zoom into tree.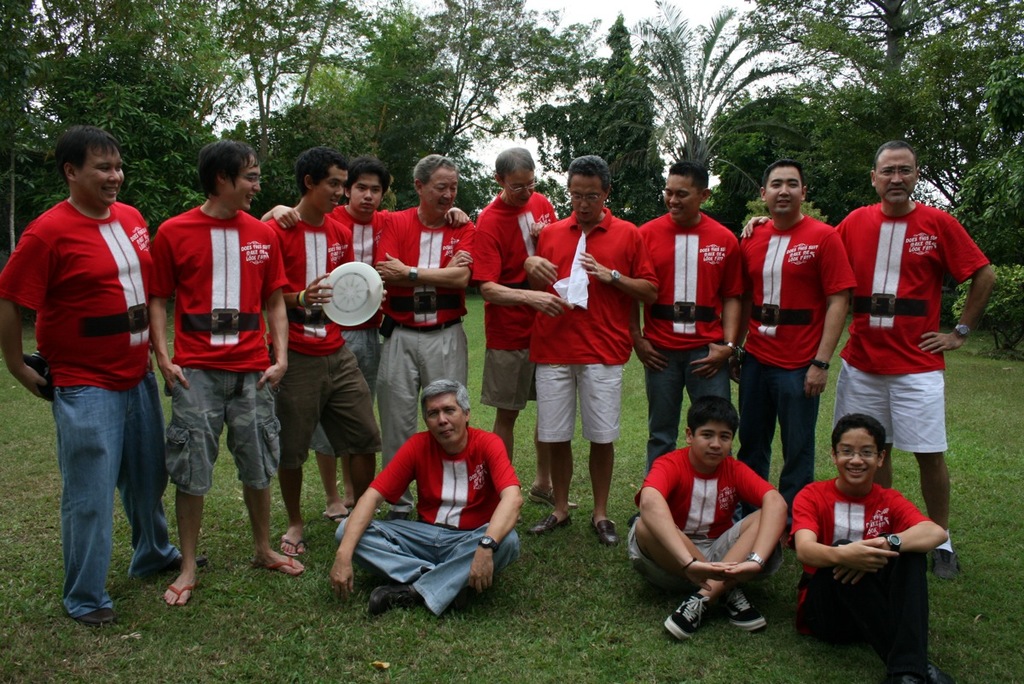
Zoom target: {"left": 529, "top": 4, "right": 672, "bottom": 228}.
